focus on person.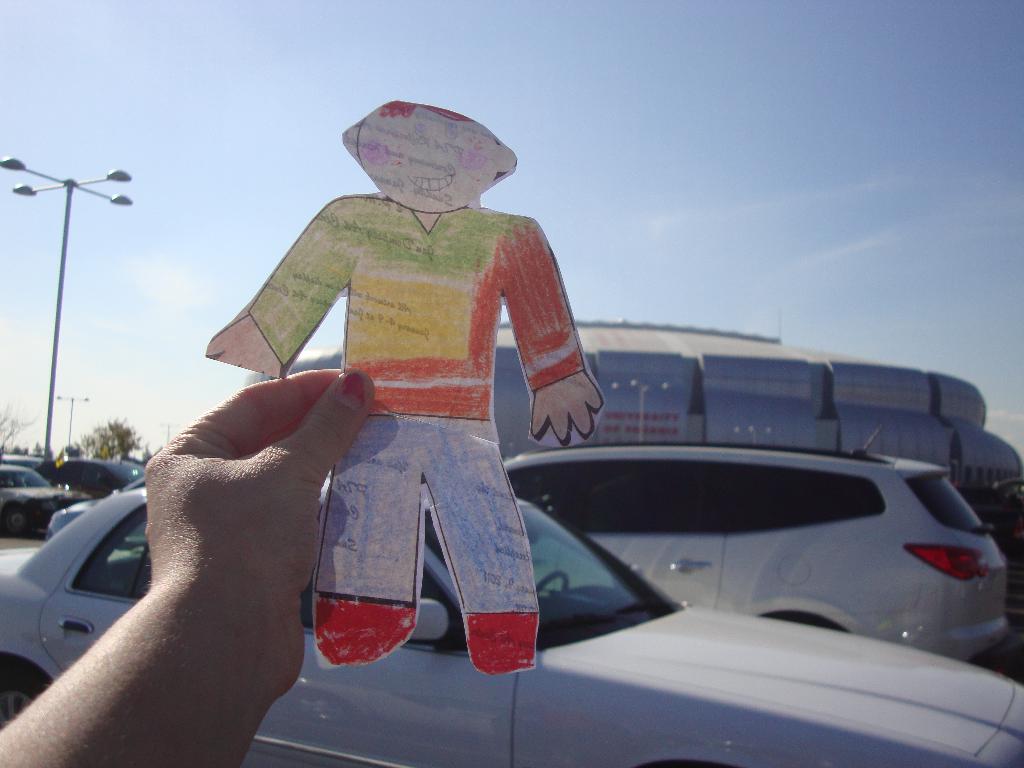
Focused at (x1=207, y1=99, x2=607, y2=675).
